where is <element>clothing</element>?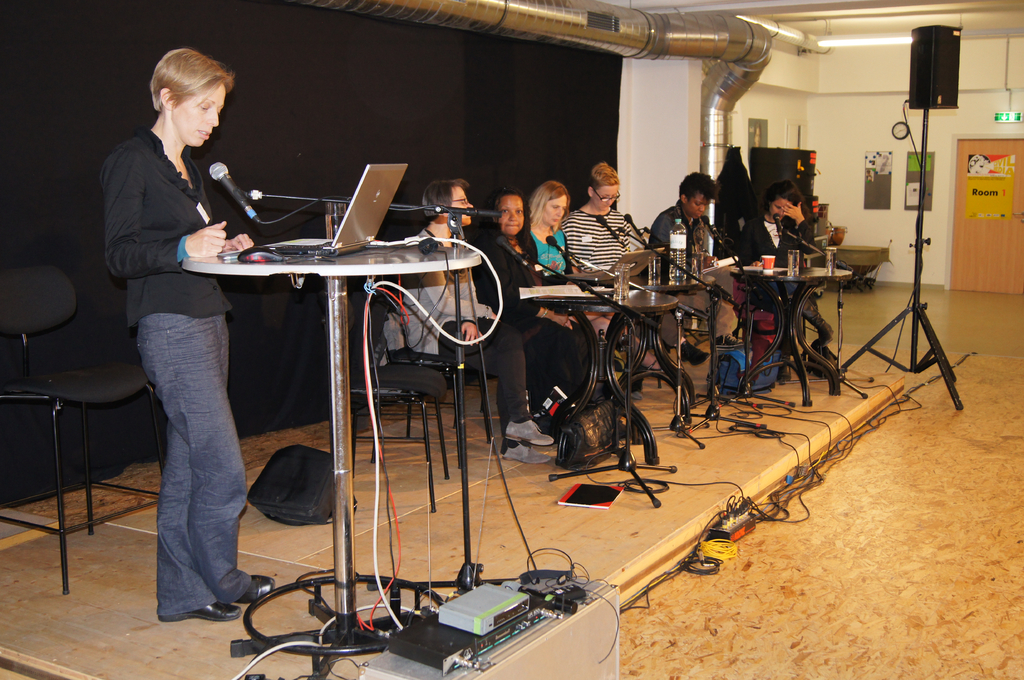
left=736, top=207, right=817, bottom=328.
